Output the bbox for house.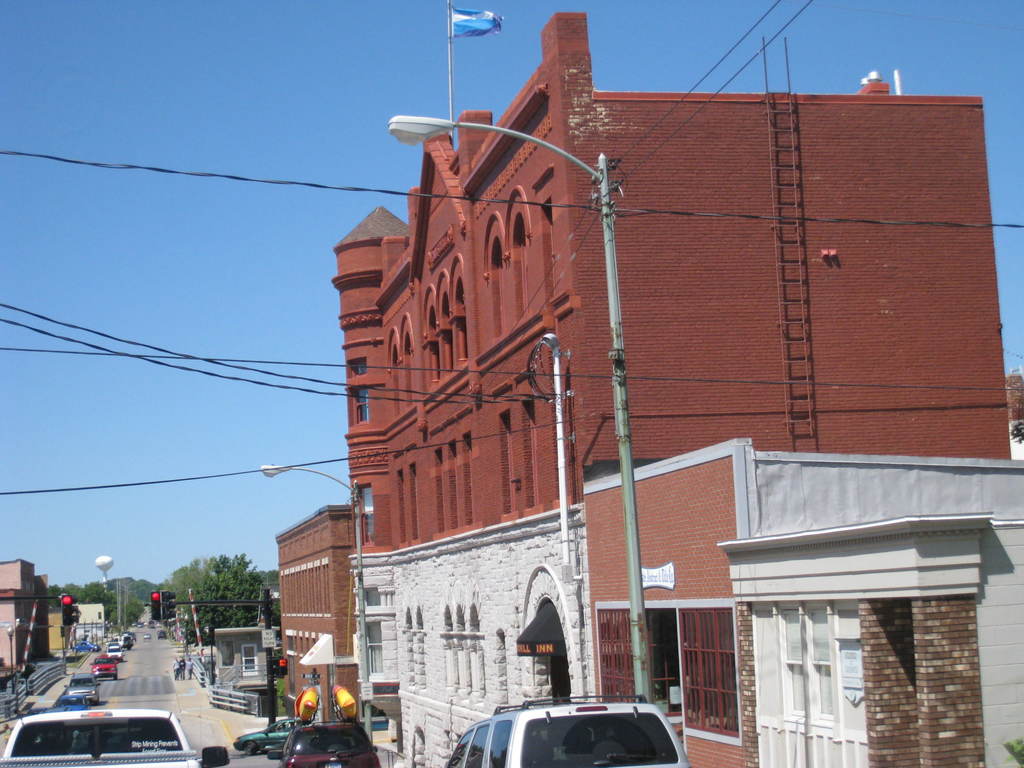
{"left": 275, "top": 502, "right": 355, "bottom": 723}.
